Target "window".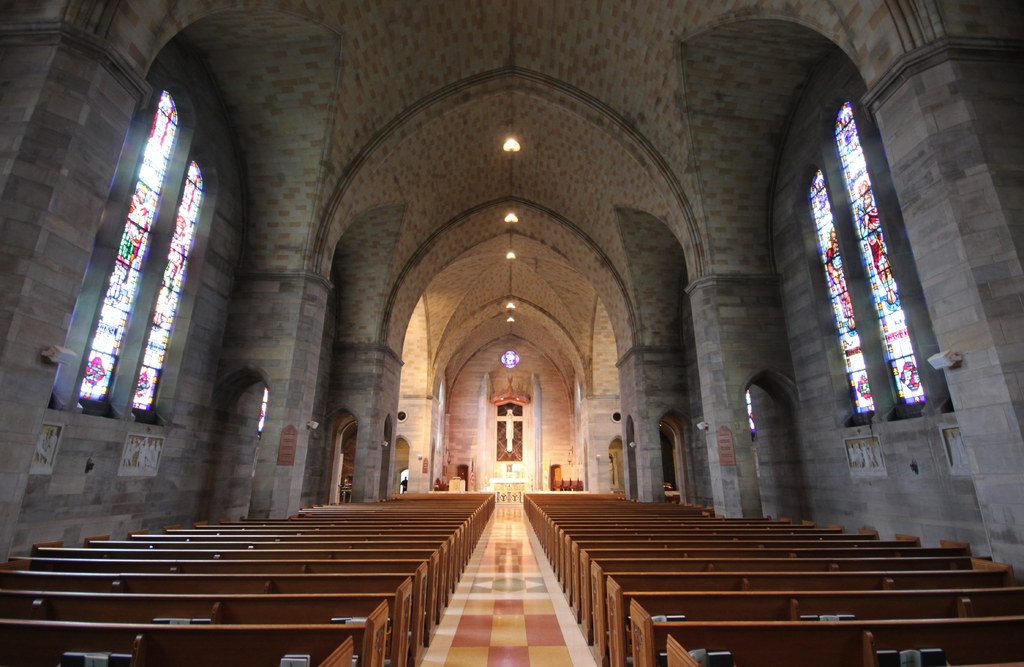
Target region: box(813, 170, 863, 418).
